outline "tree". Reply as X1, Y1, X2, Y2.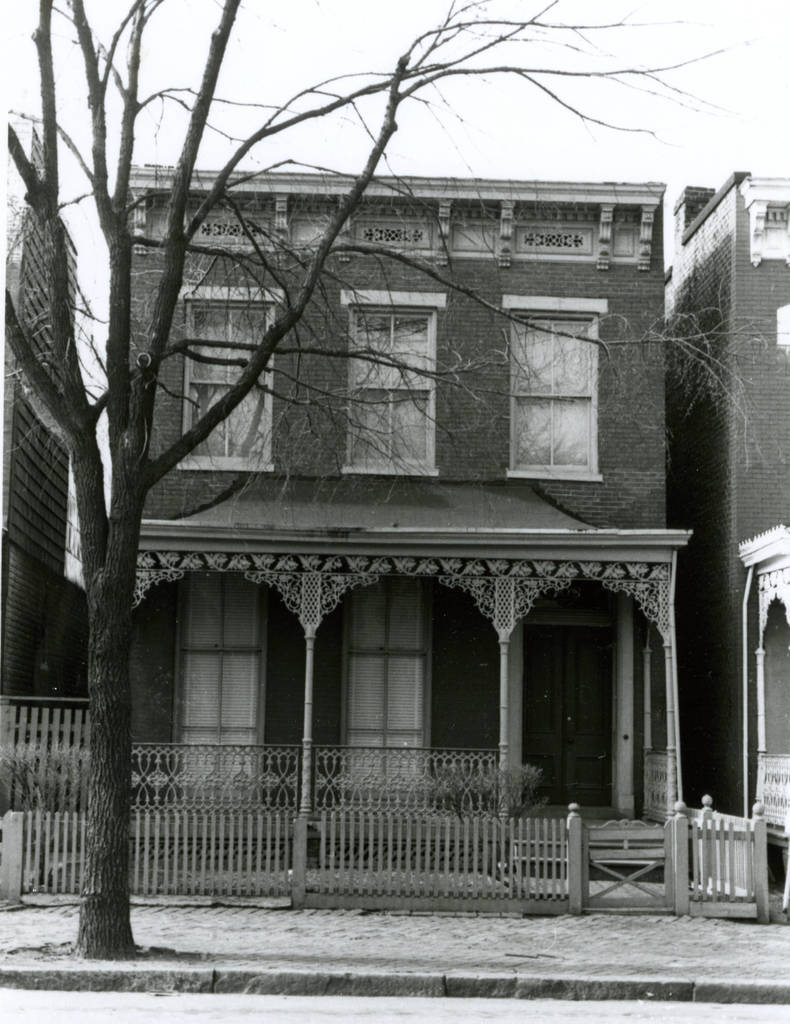
3, 0, 761, 958.
